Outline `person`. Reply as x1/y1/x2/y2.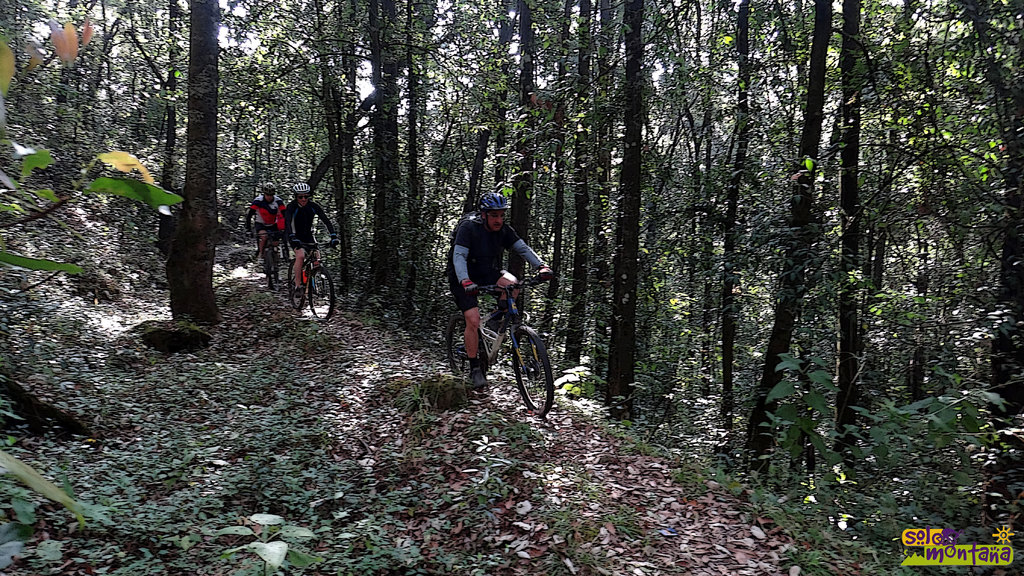
285/179/338/293.
